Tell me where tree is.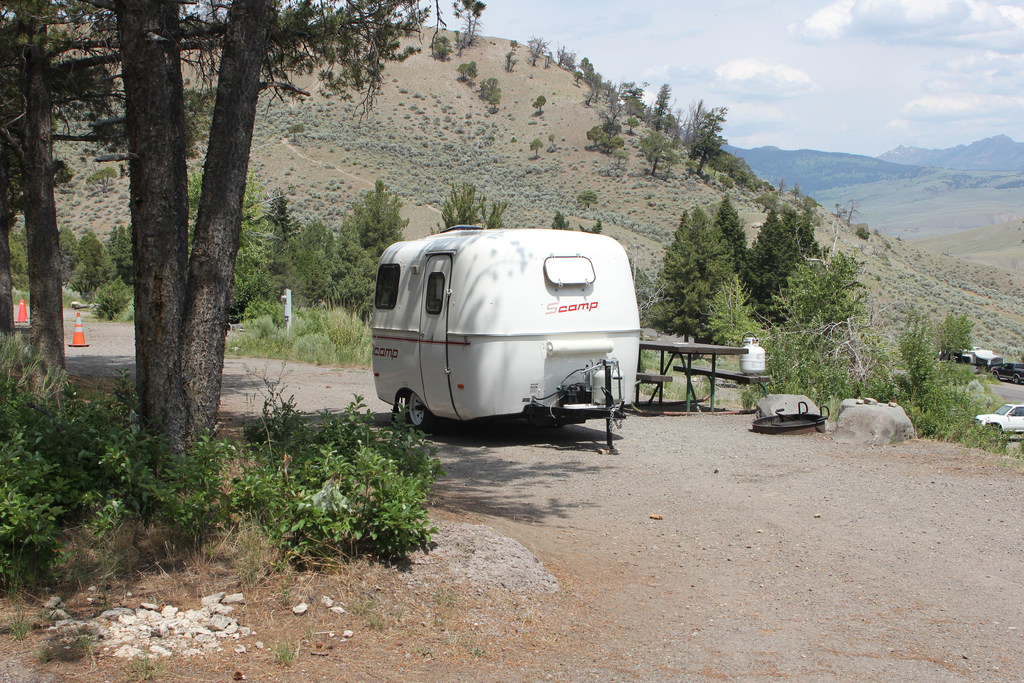
tree is at l=504, t=36, r=523, b=74.
